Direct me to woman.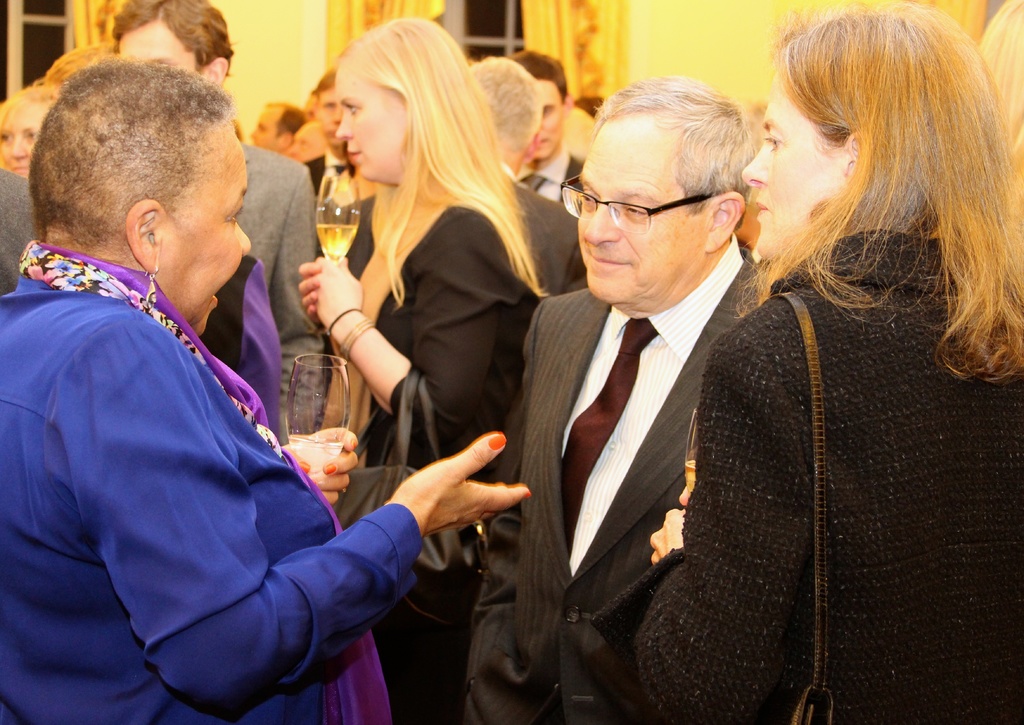
Direction: [298,10,561,724].
